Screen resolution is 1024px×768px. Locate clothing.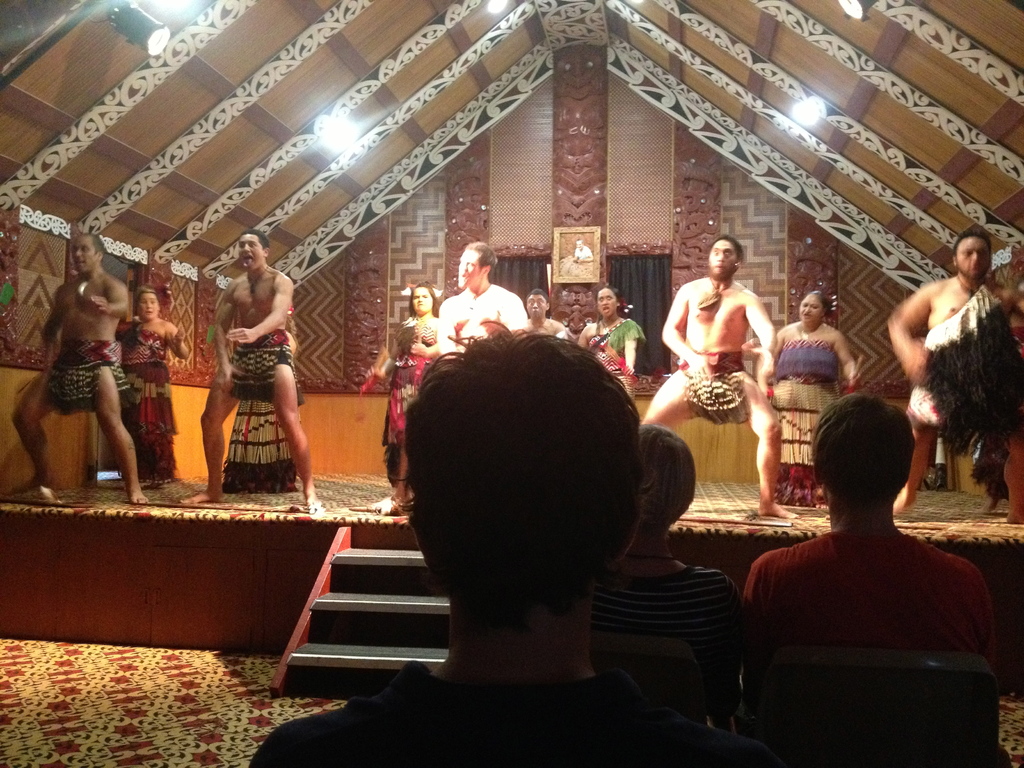
l=740, t=525, r=997, b=713.
